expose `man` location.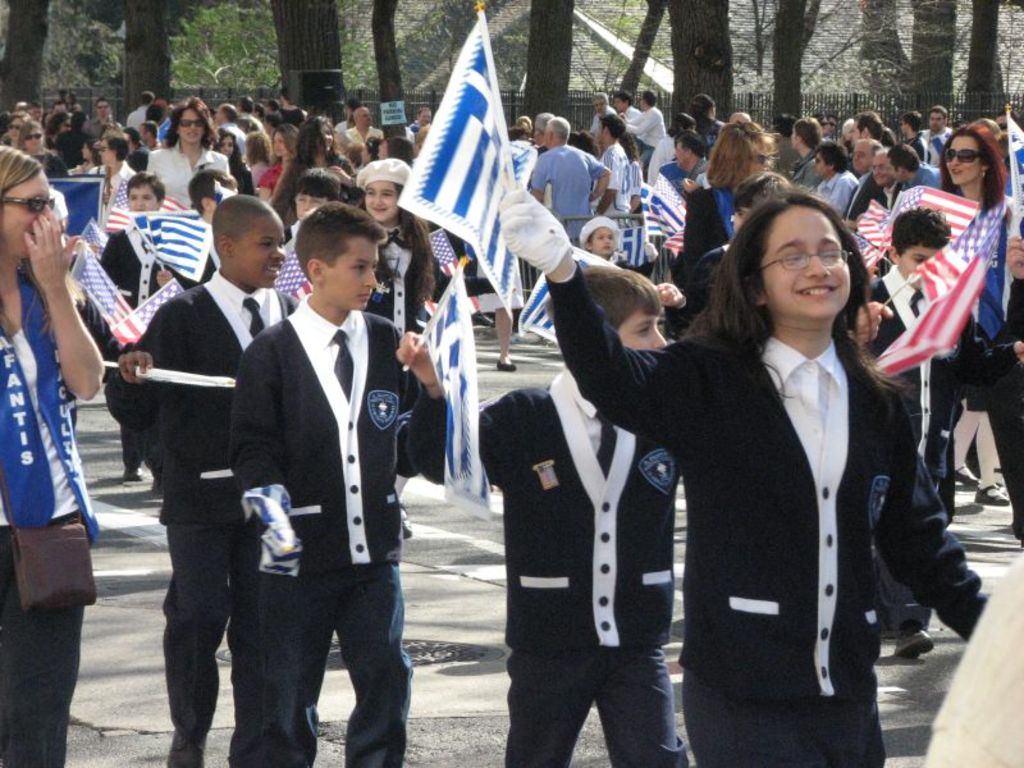
Exposed at 527, 109, 553, 150.
